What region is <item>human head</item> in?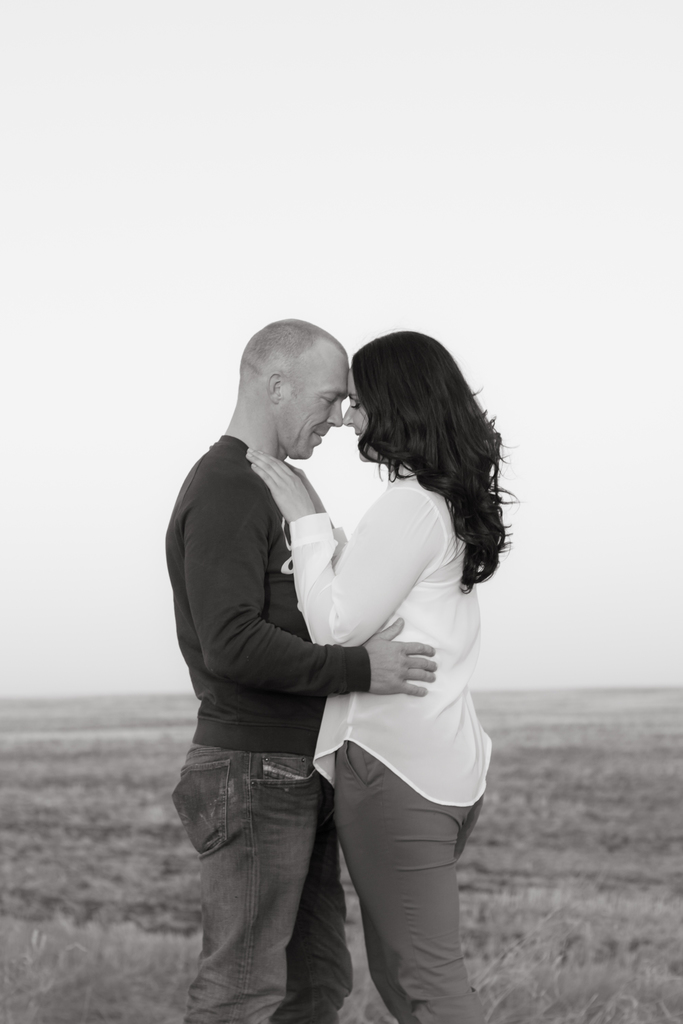
{"left": 344, "top": 331, "right": 484, "bottom": 466}.
